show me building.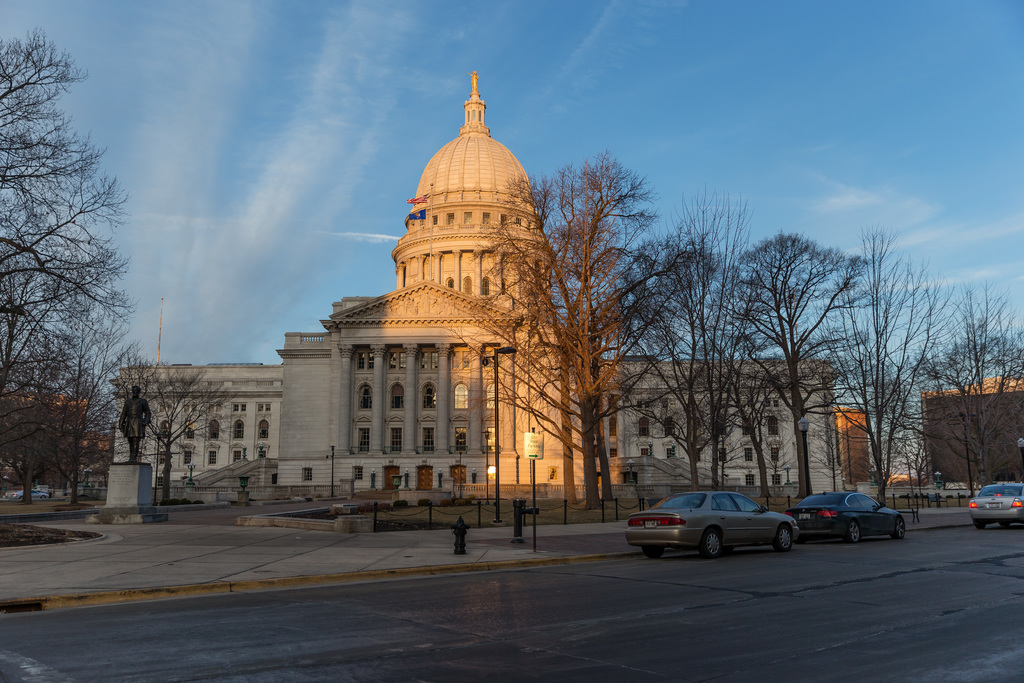
building is here: 107, 73, 833, 496.
